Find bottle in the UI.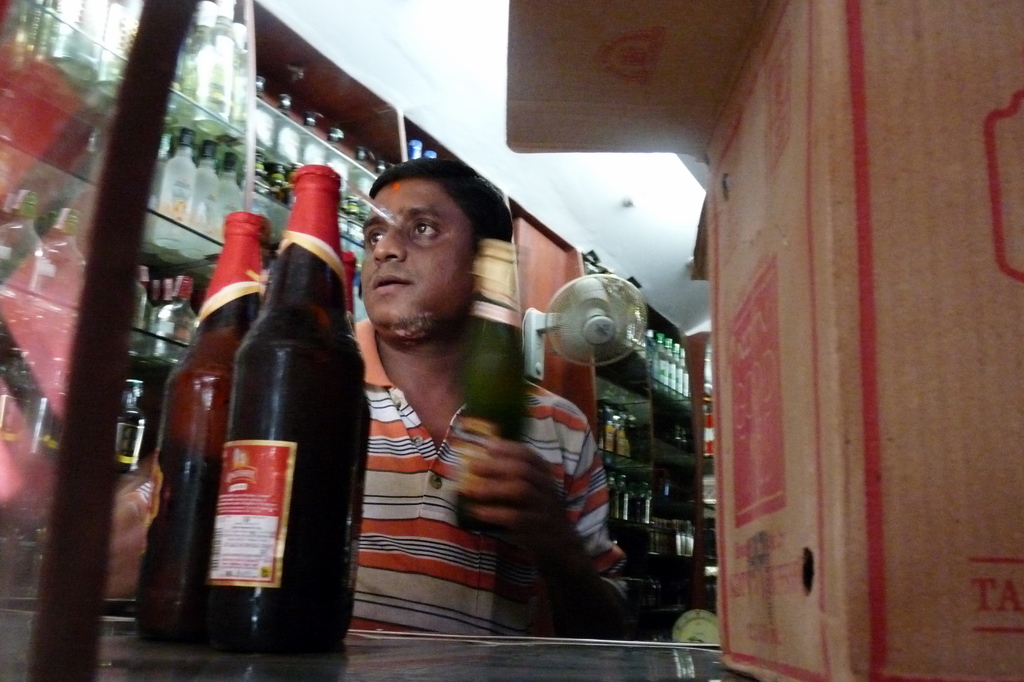
UI element at pyautogui.locateOnScreen(674, 523, 703, 572).
